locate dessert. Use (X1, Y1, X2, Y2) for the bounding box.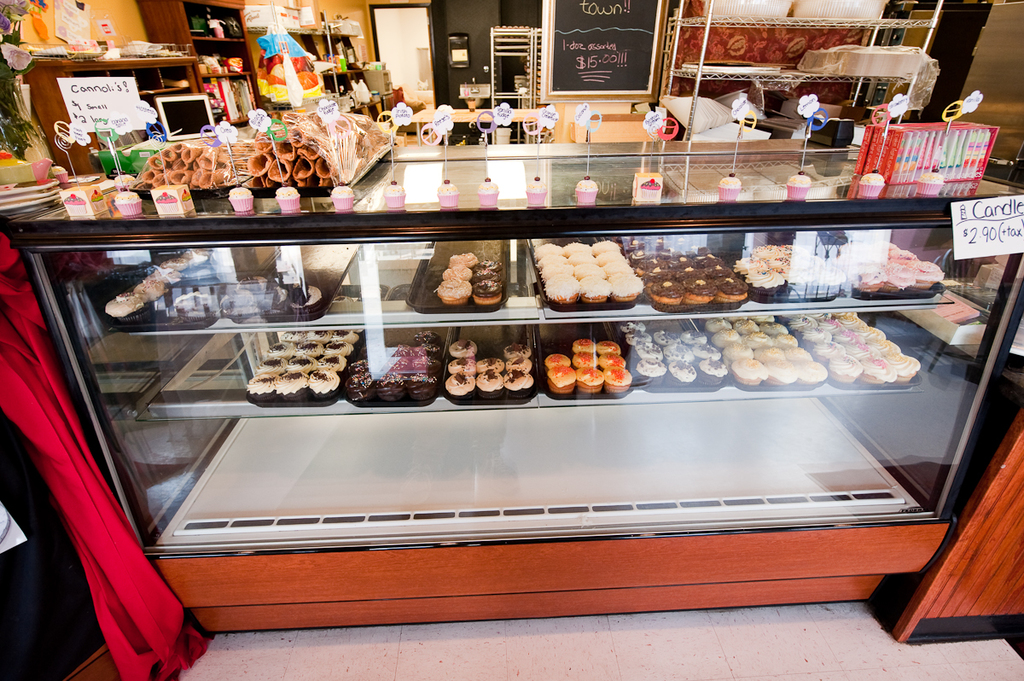
(571, 257, 595, 267).
